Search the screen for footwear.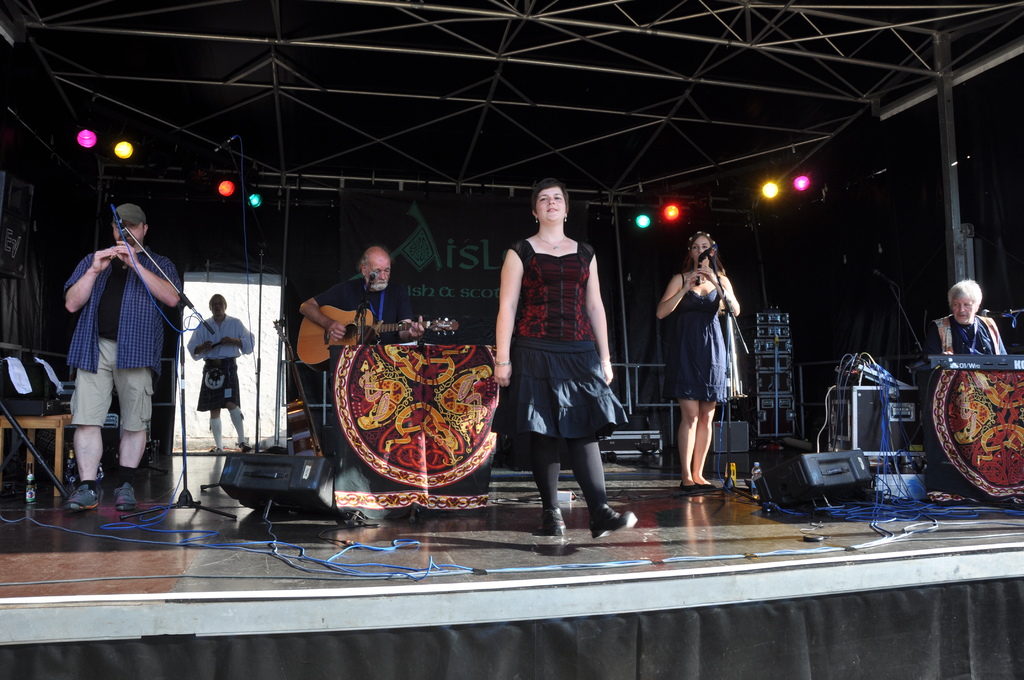
Found at l=241, t=441, r=251, b=449.
